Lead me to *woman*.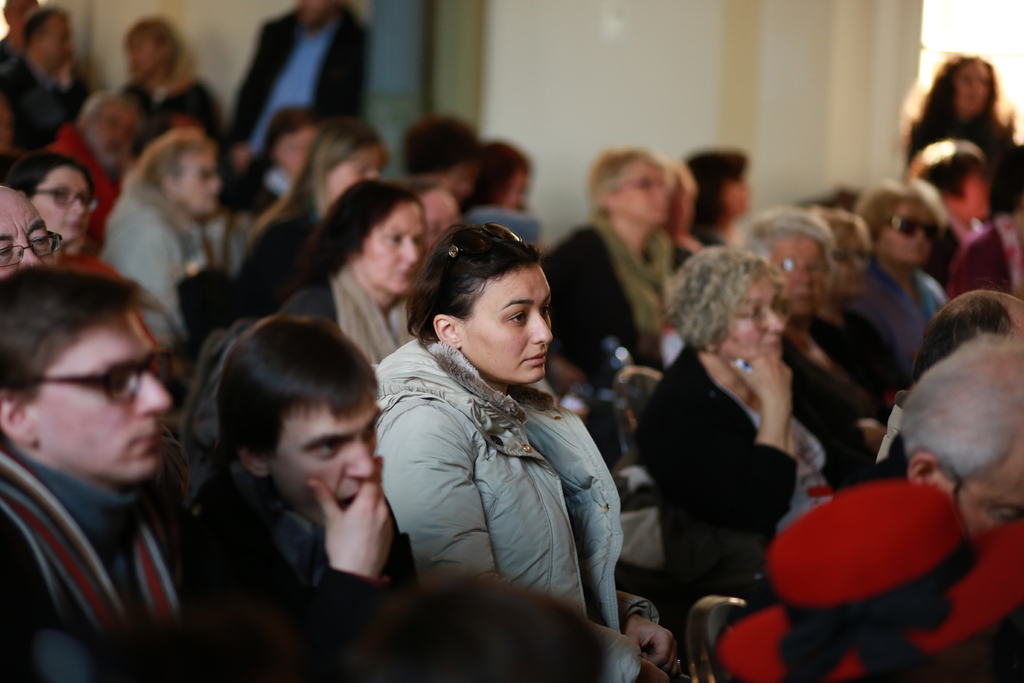
Lead to left=916, top=29, right=1023, bottom=205.
